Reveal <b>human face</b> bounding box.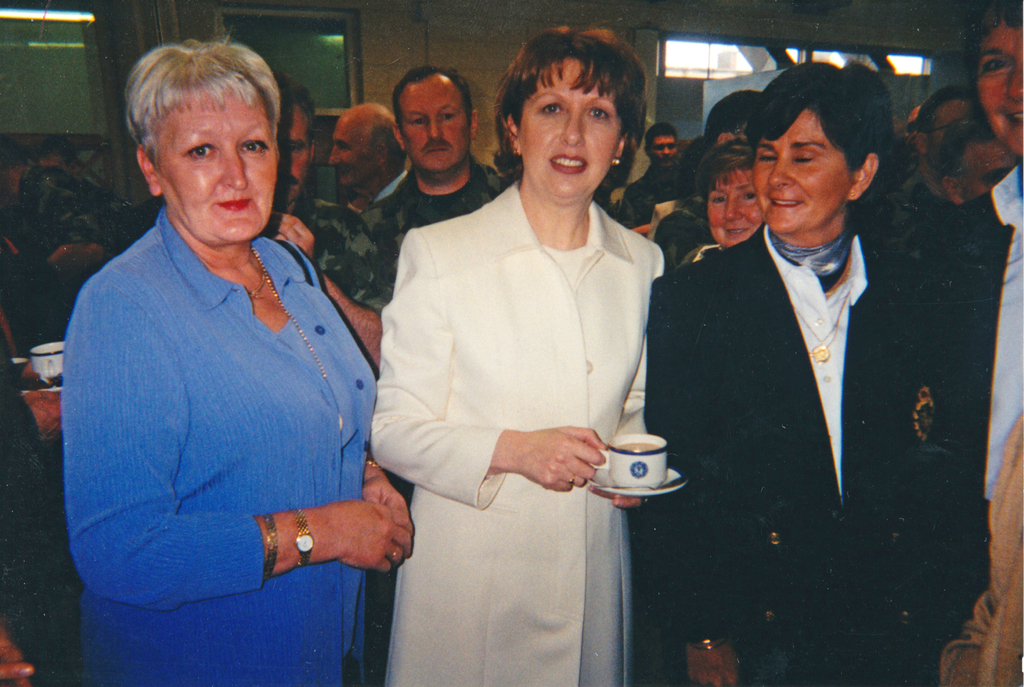
Revealed: 653:135:680:170.
